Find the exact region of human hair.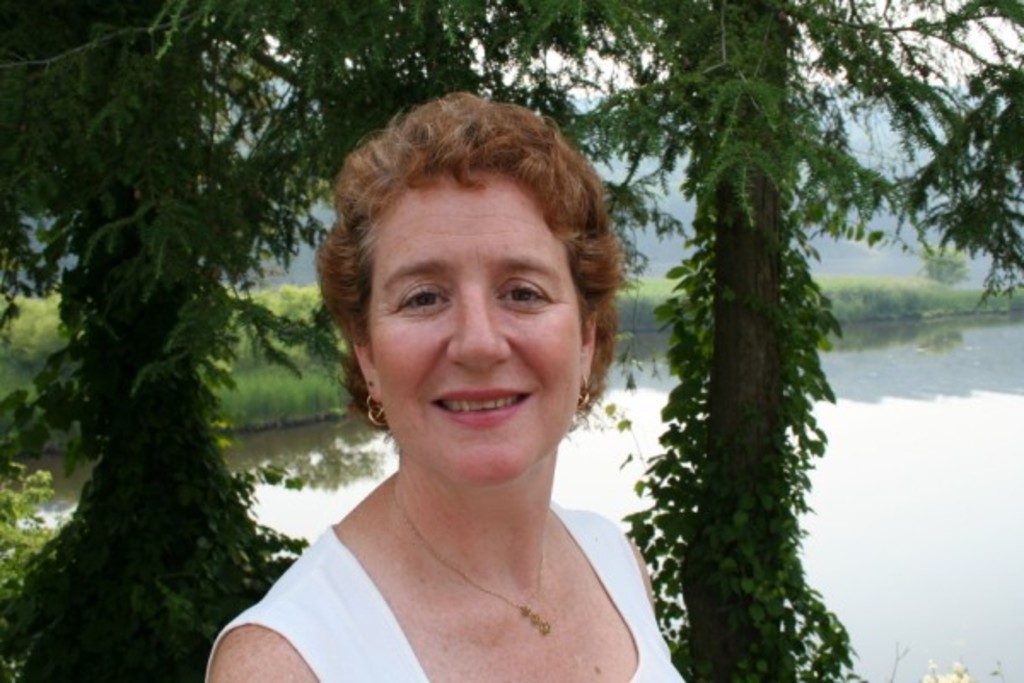
Exact region: region(316, 94, 609, 418).
